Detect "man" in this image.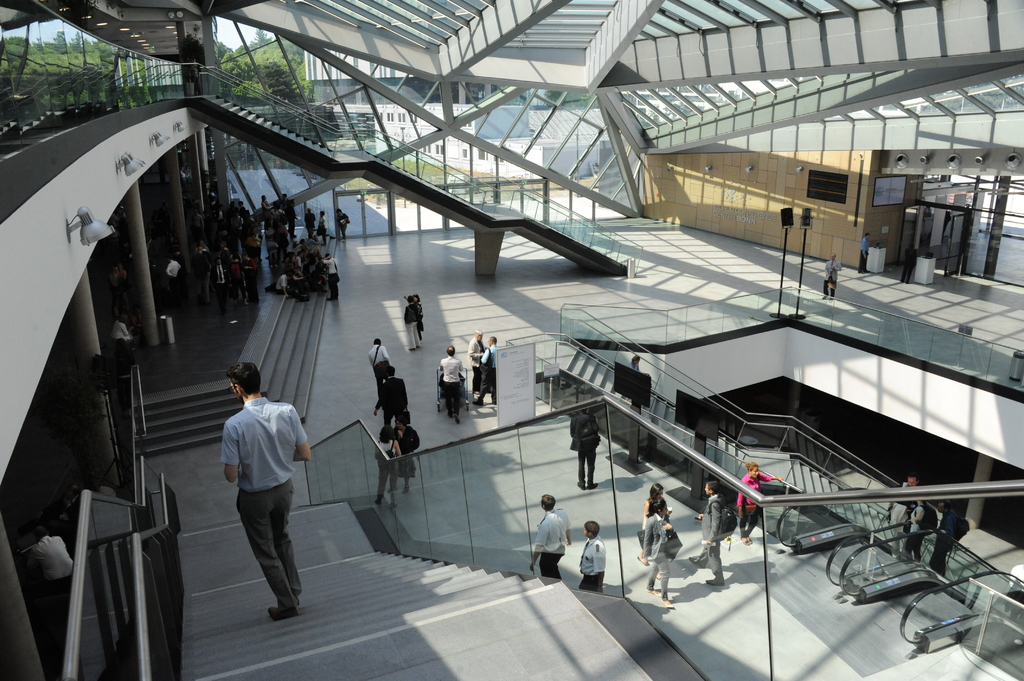
Detection: (936,499,956,575).
